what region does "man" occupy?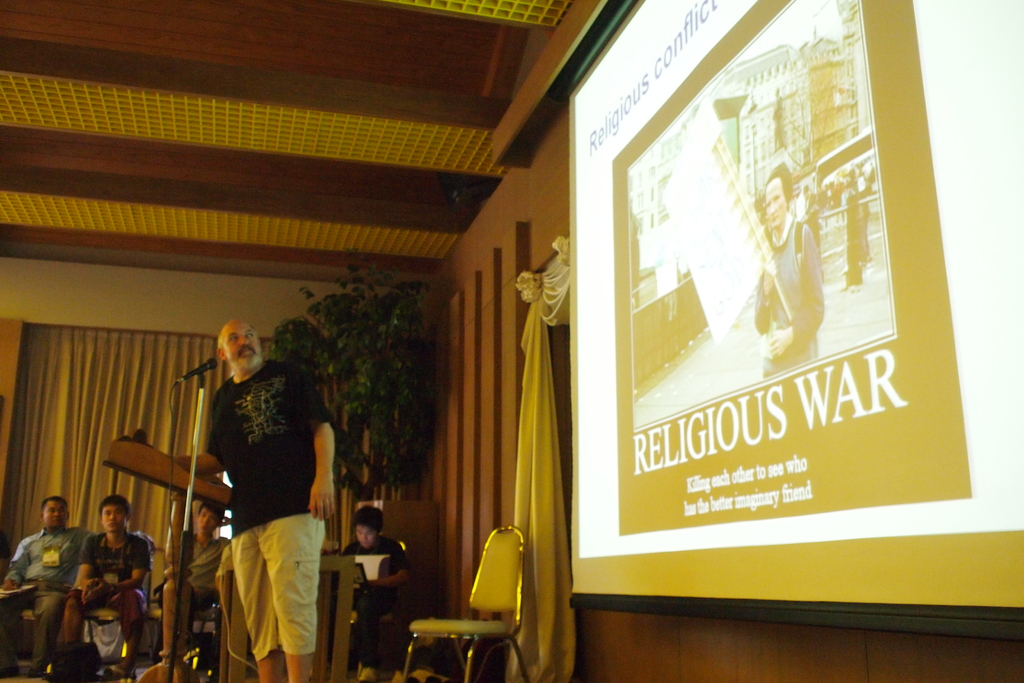
341/498/420/682.
